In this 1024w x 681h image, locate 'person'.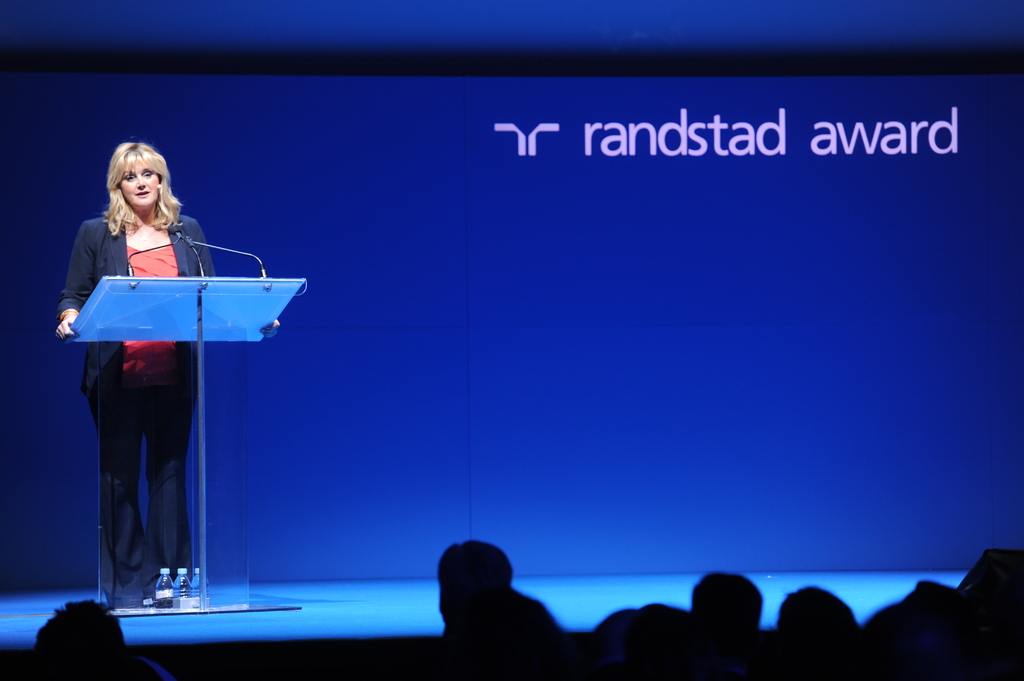
Bounding box: left=59, top=130, right=297, bottom=611.
